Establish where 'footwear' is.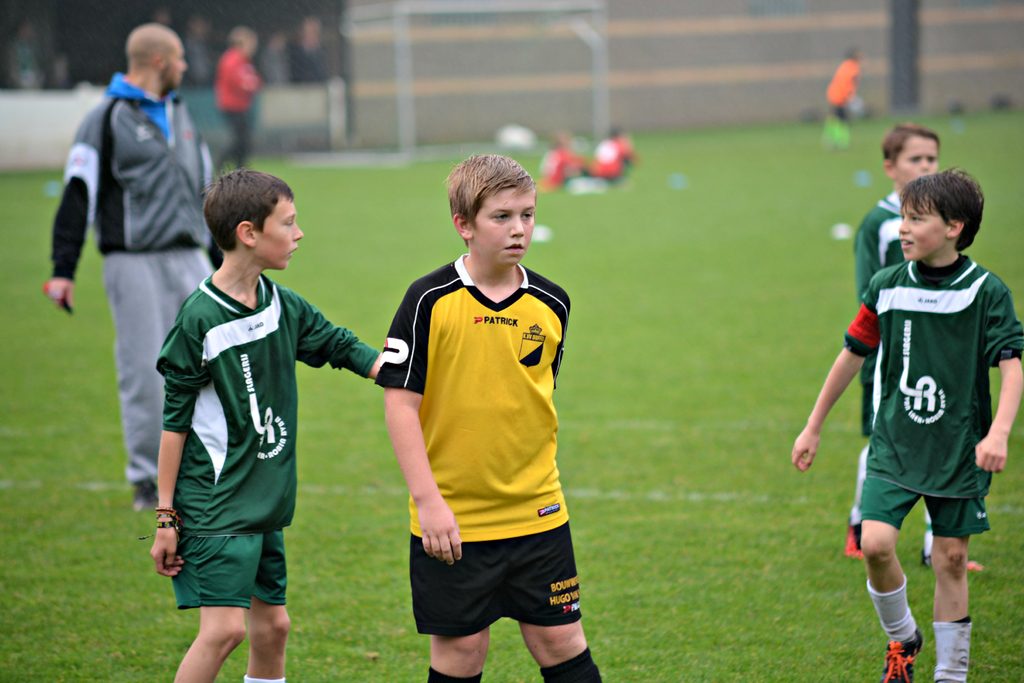
Established at bbox=[930, 620, 975, 682].
